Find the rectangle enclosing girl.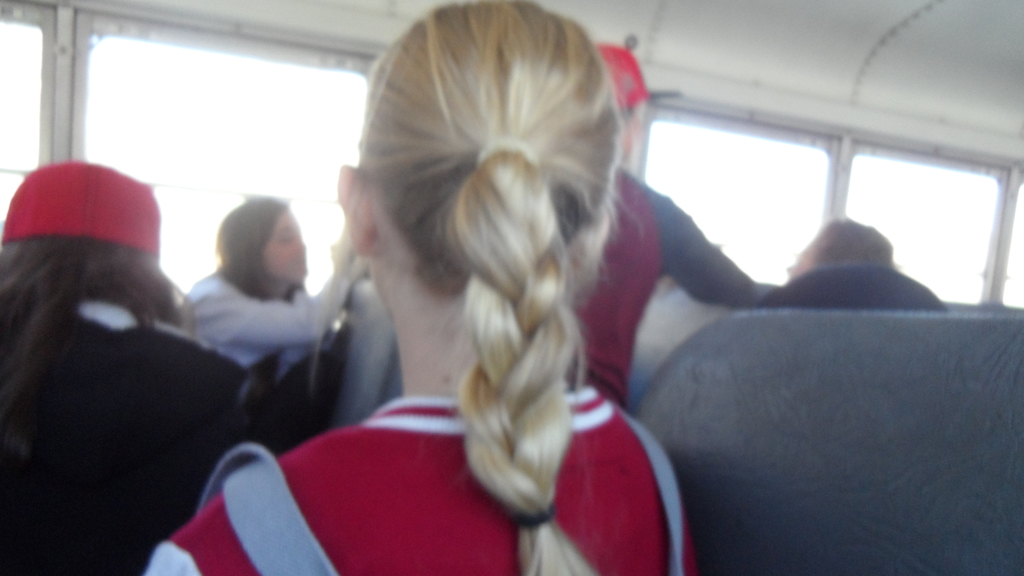
rect(140, 0, 712, 575).
